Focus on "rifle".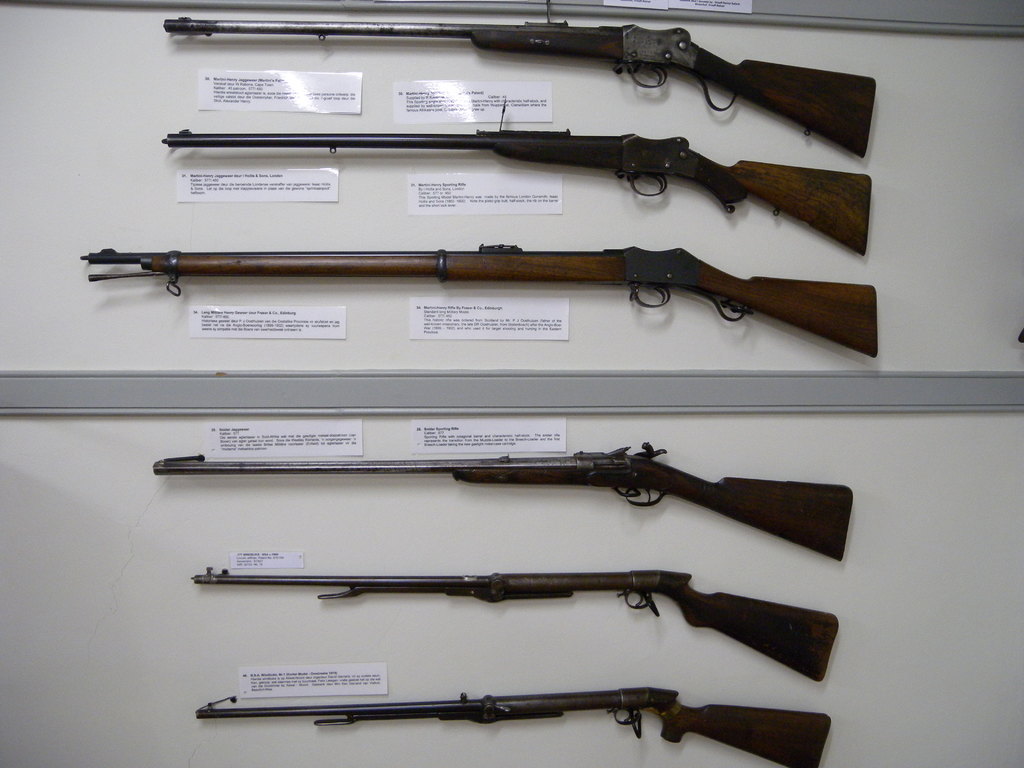
Focused at x1=72 y1=233 x2=887 y2=363.
